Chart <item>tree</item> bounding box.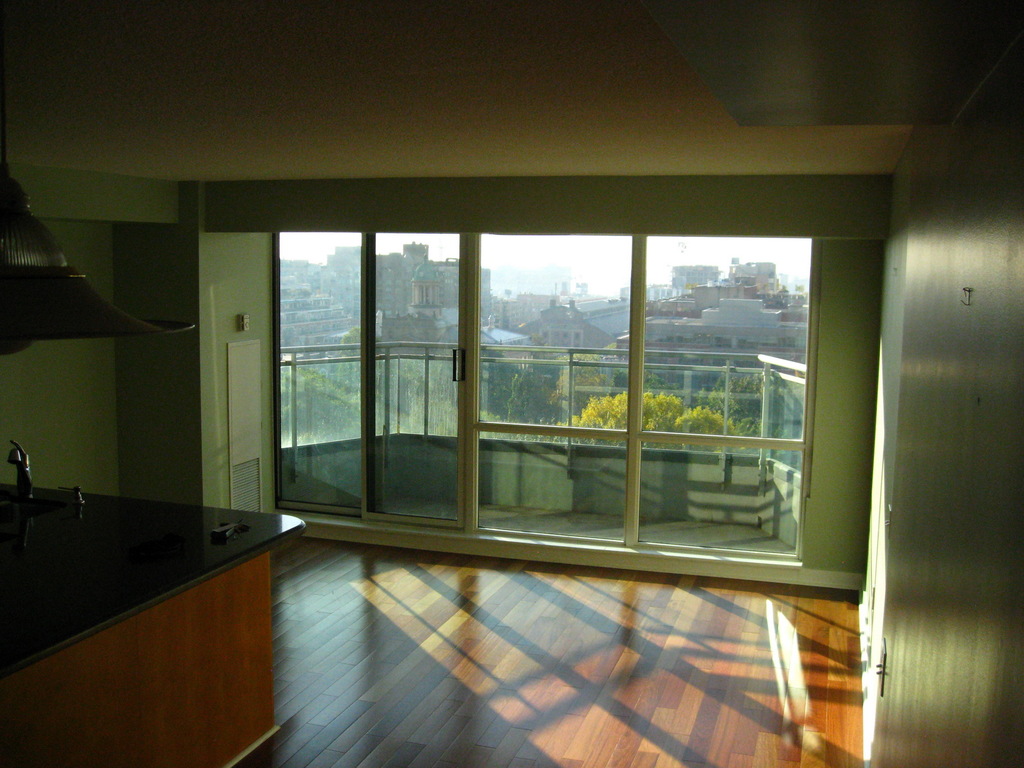
Charted: bbox=(700, 360, 783, 444).
